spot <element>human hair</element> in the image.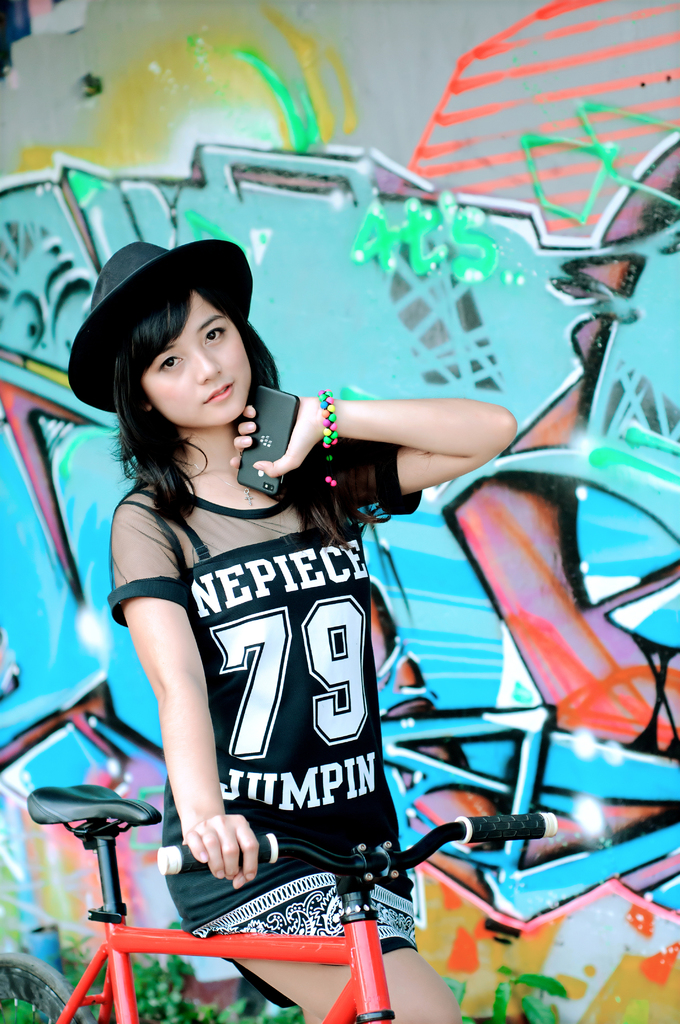
<element>human hair</element> found at 84,259,269,498.
